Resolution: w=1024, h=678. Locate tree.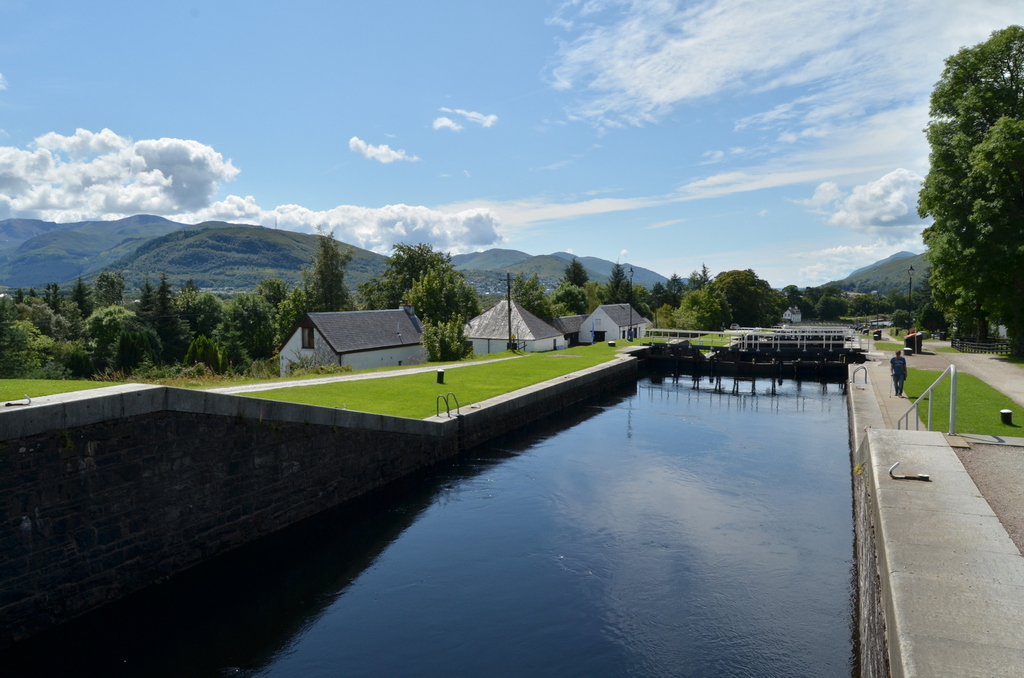
rect(300, 231, 359, 312).
